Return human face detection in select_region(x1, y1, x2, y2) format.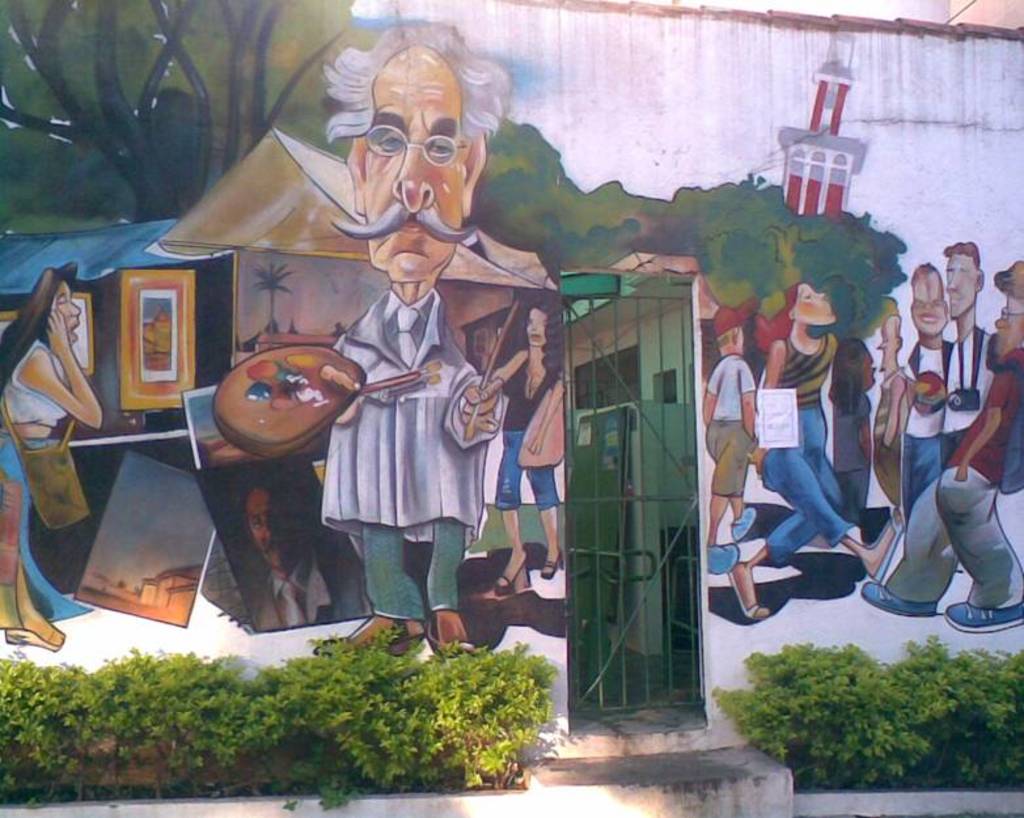
select_region(872, 323, 893, 363).
